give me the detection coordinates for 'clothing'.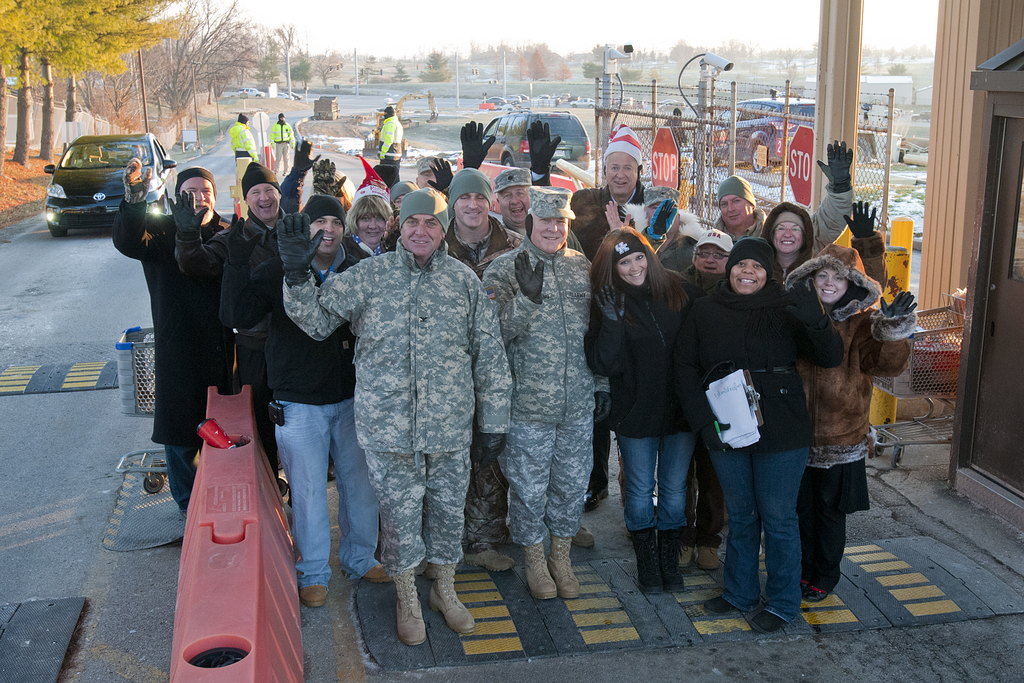
bbox=[660, 112, 685, 149].
